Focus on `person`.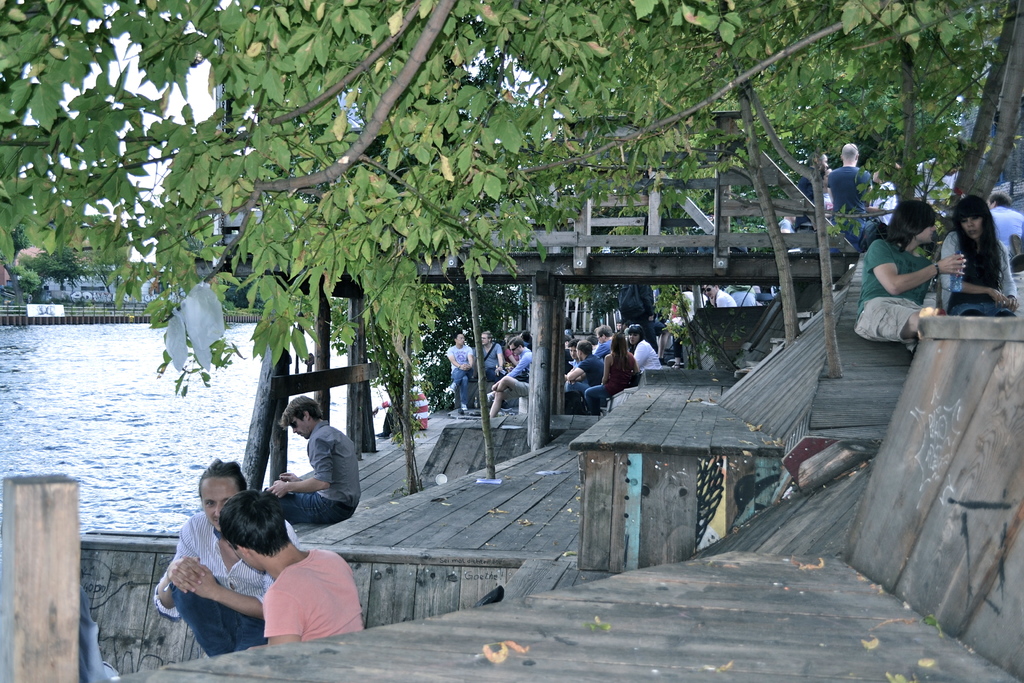
Focused at l=870, t=185, r=963, b=359.
